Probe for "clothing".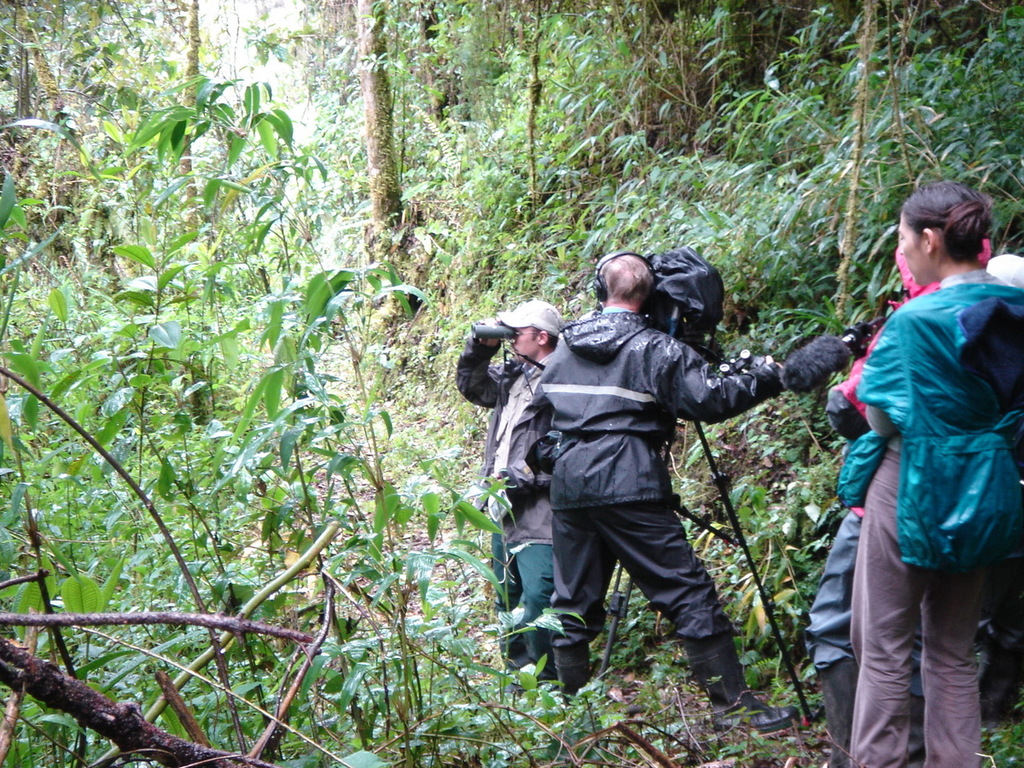
Probe result: box(801, 349, 973, 710).
